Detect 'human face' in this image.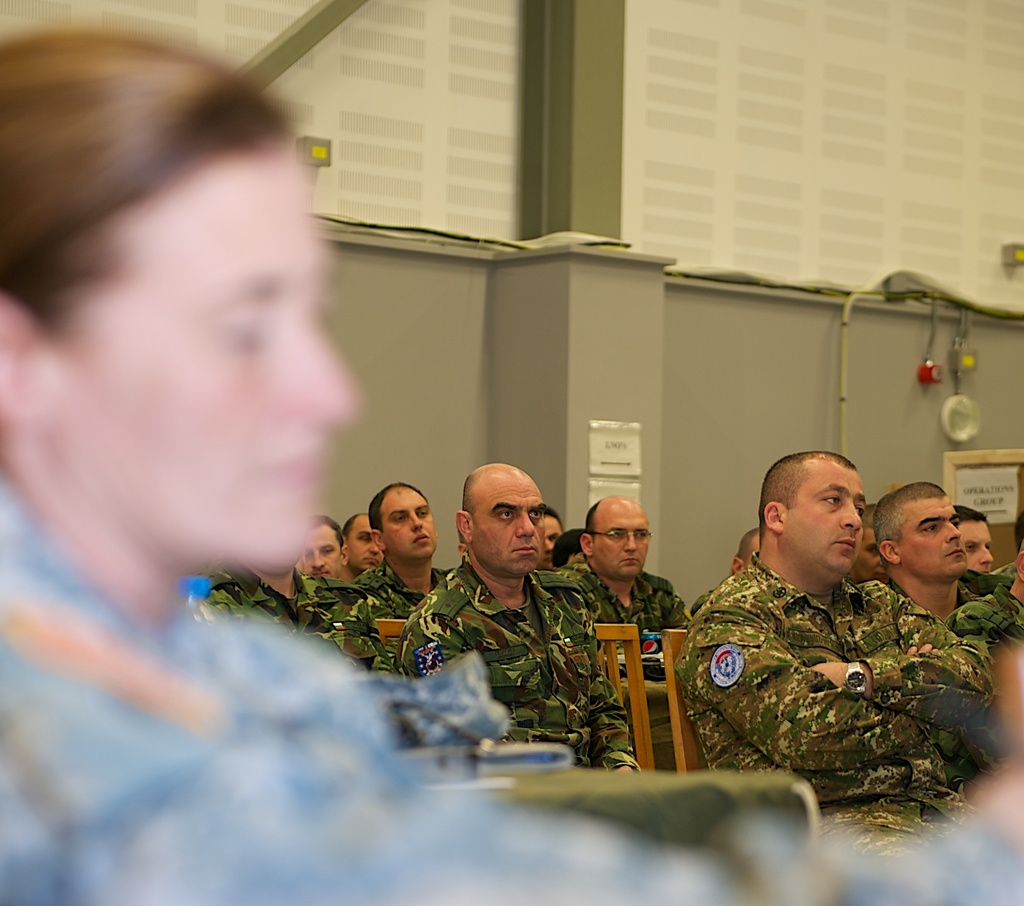
Detection: (x1=469, y1=470, x2=546, y2=569).
